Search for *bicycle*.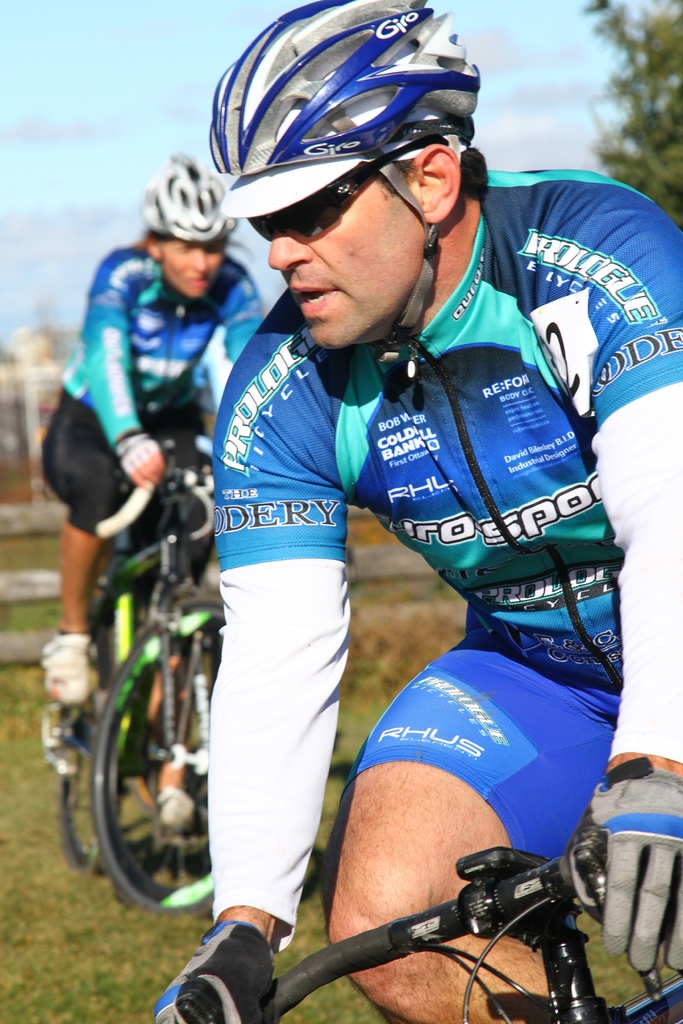
Found at select_region(262, 847, 682, 1023).
